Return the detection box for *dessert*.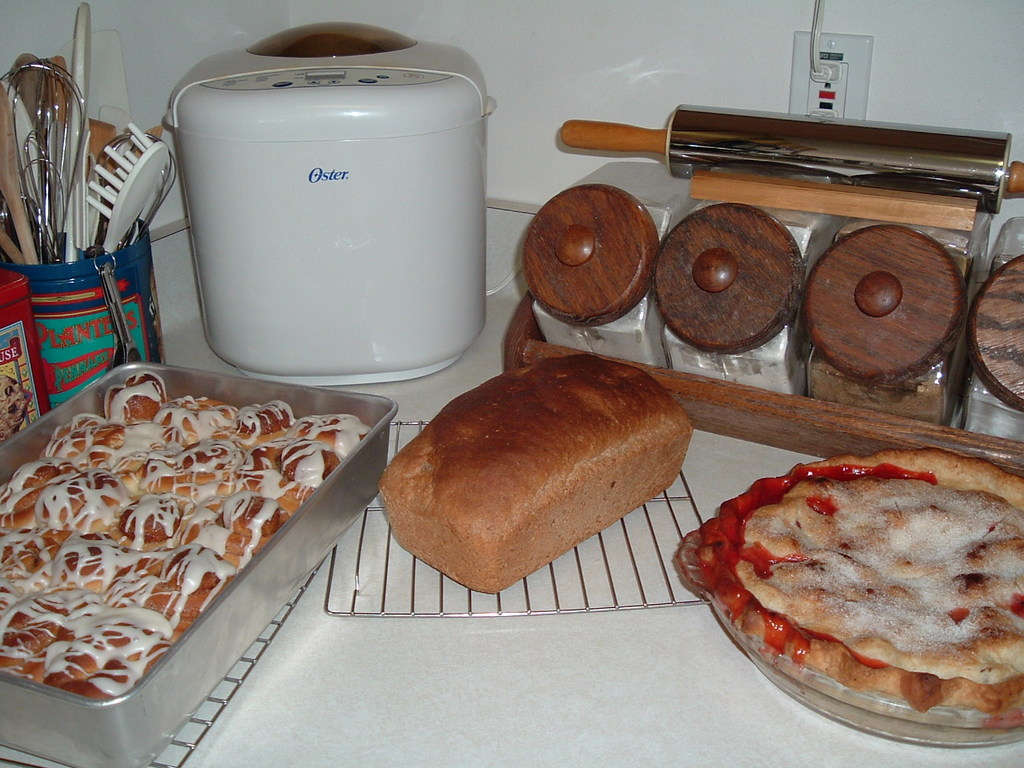
detection(673, 446, 1023, 728).
